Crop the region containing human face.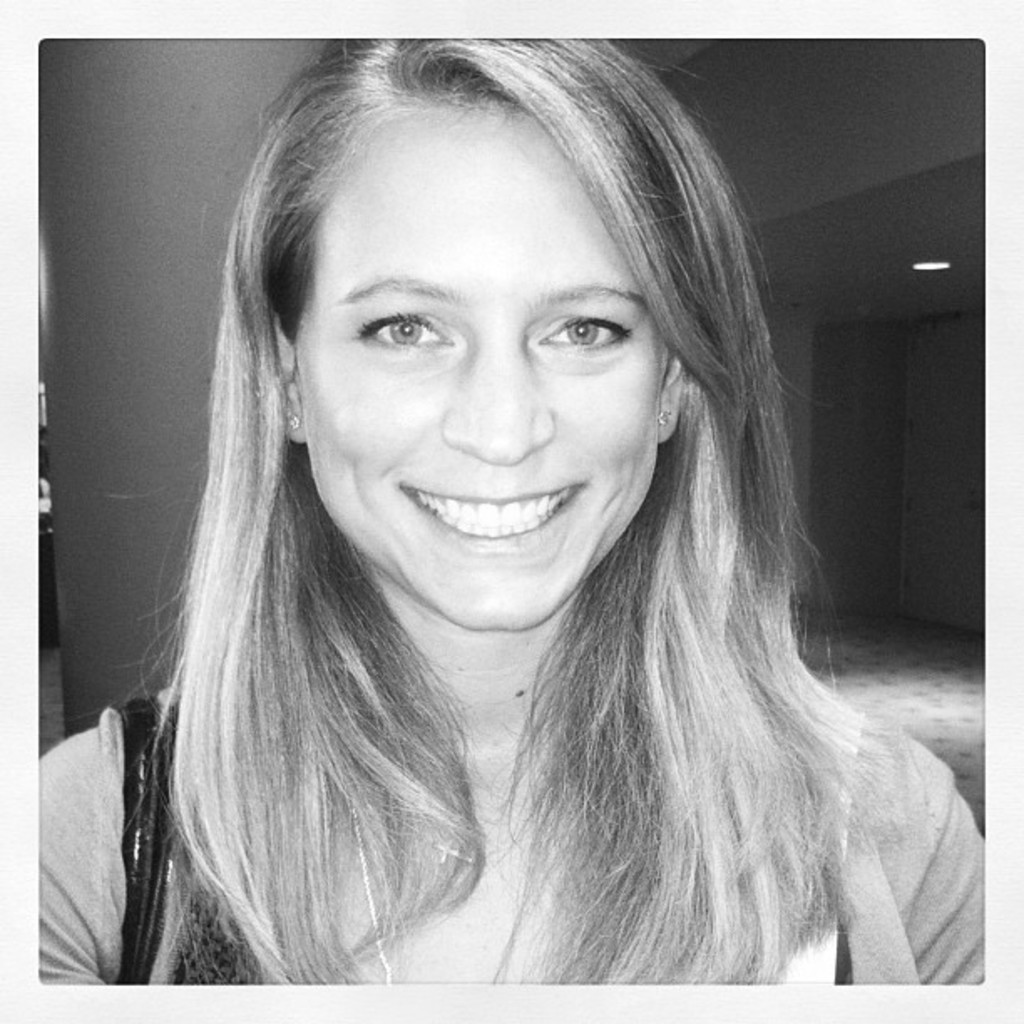
Crop region: detection(294, 104, 664, 634).
